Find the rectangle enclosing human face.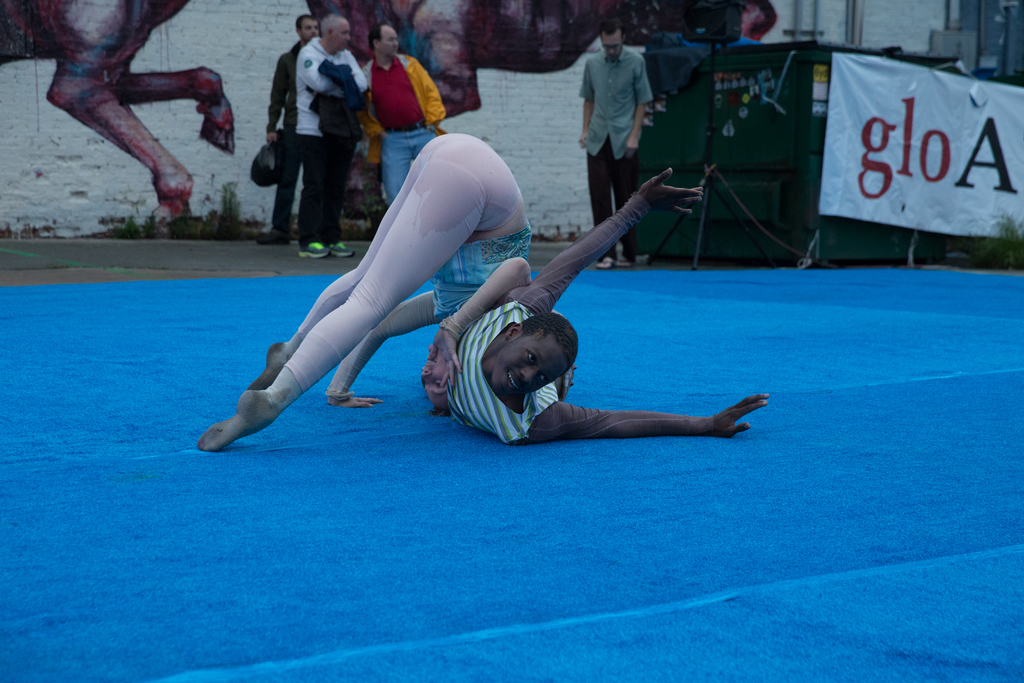
bbox=[334, 19, 350, 48].
